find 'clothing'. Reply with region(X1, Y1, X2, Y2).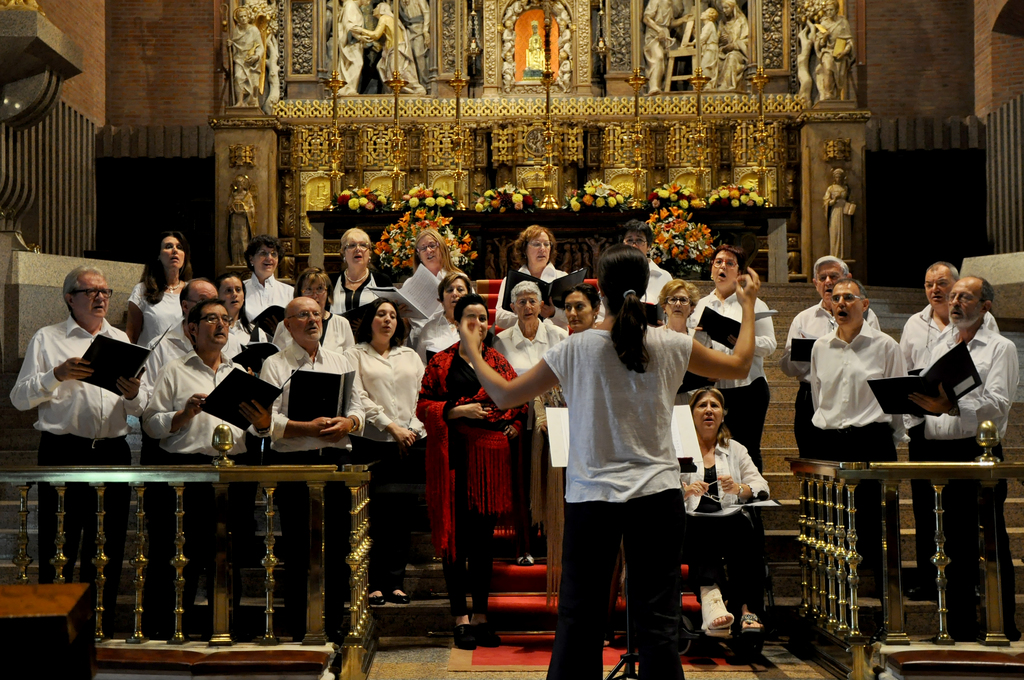
region(495, 323, 563, 378).
